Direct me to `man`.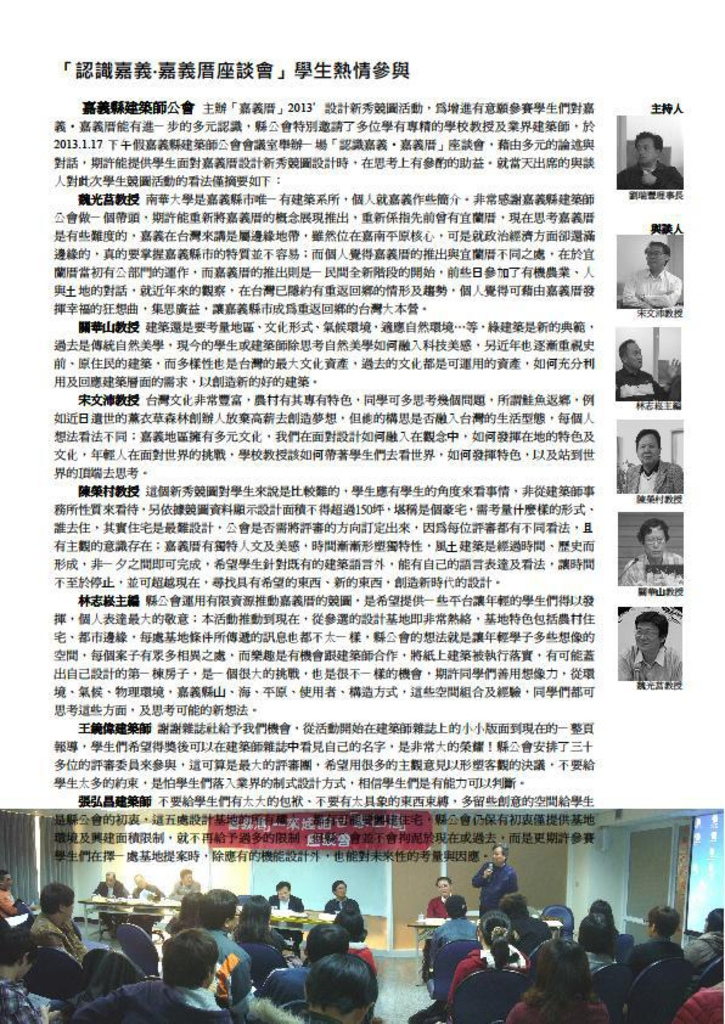
Direction: x1=305 y1=953 x2=380 y2=1023.
